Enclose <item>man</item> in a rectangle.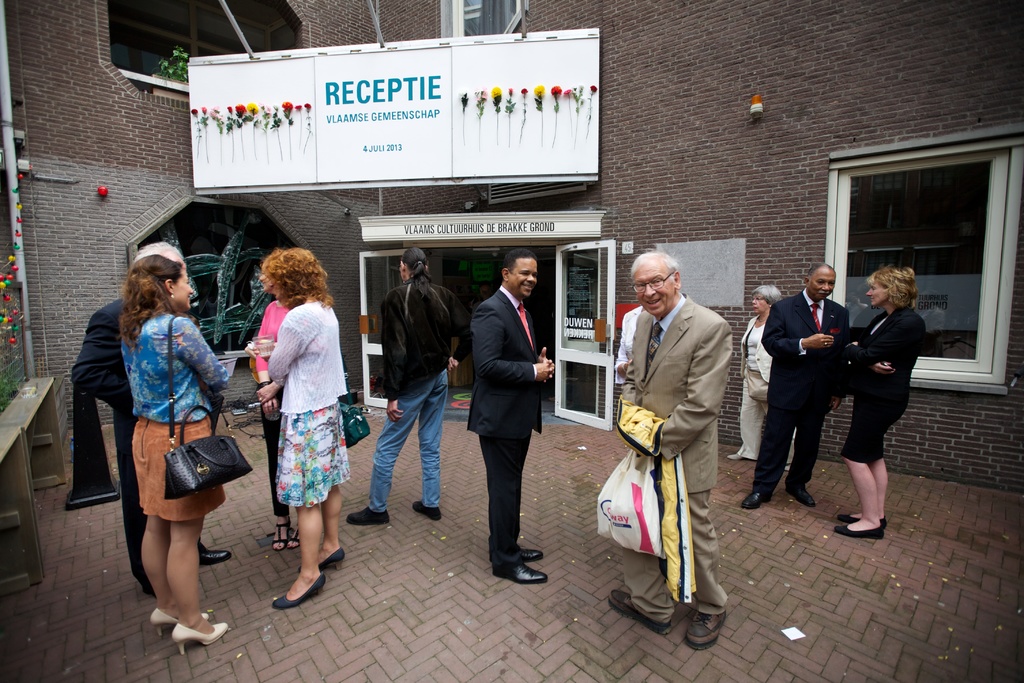
{"left": 465, "top": 247, "right": 556, "bottom": 582}.
